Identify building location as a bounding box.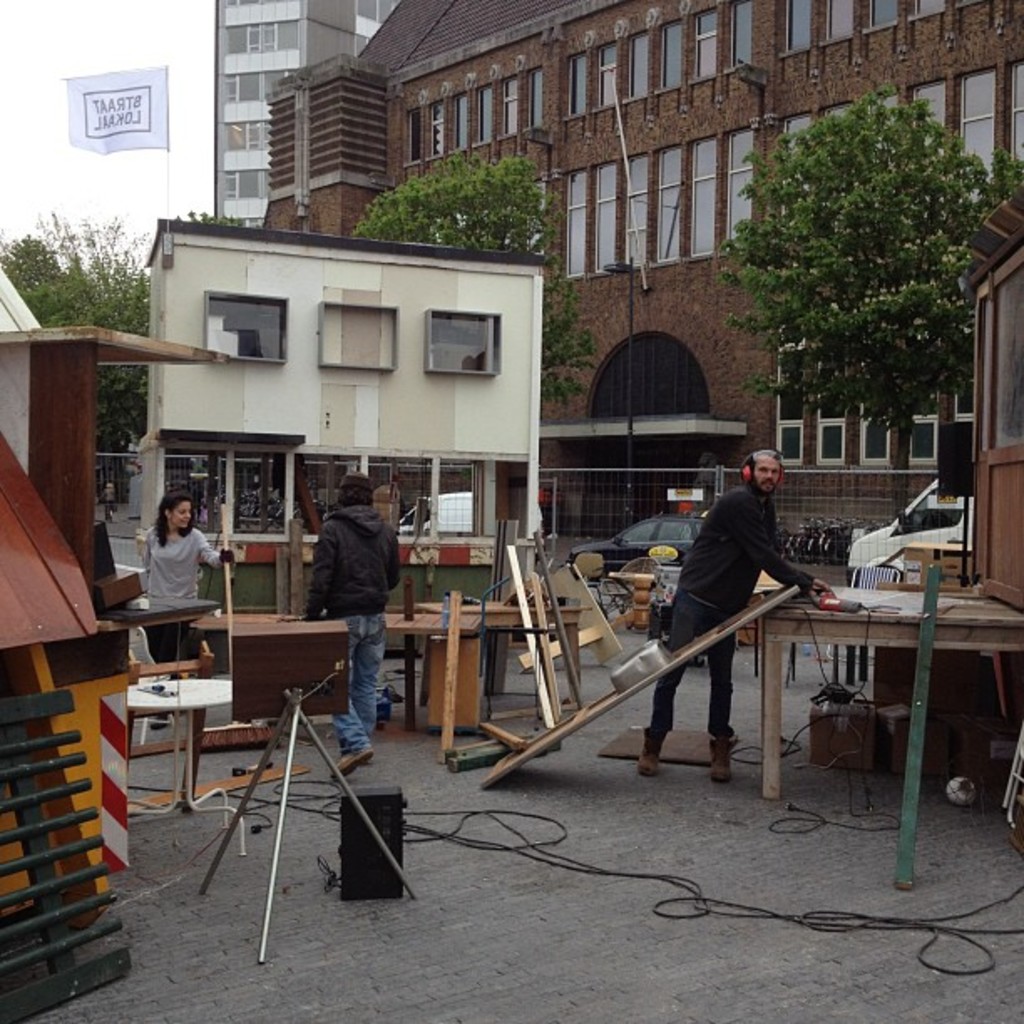
Rect(266, 0, 1022, 529).
